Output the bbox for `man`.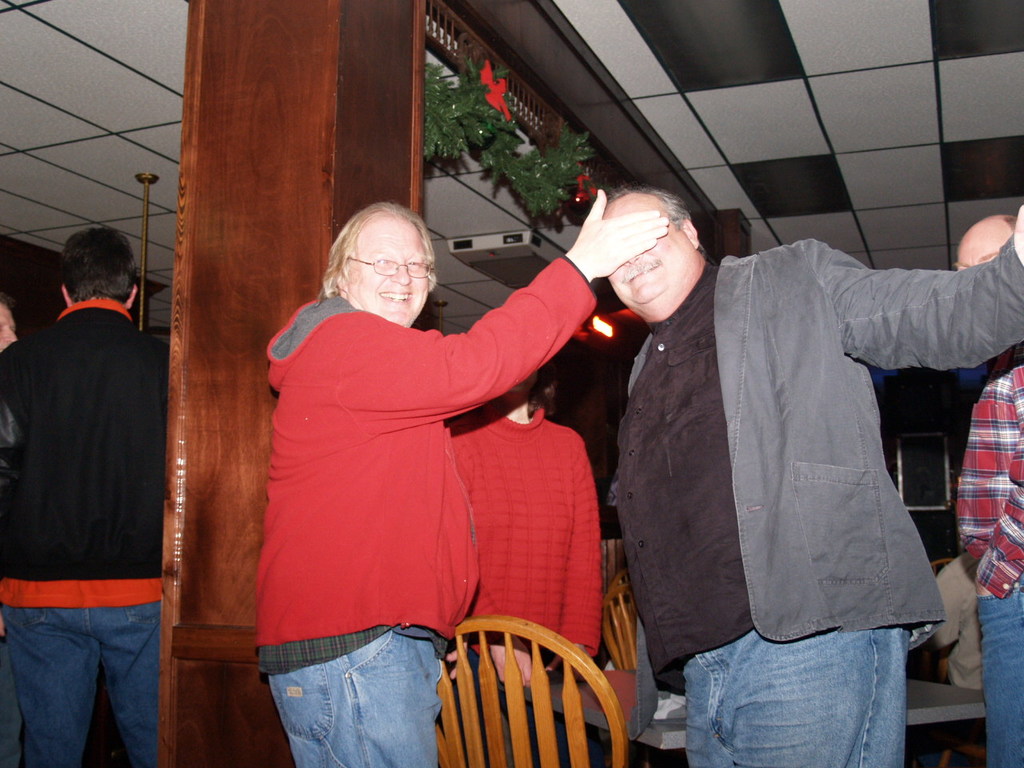
left=949, top=210, right=1022, bottom=767.
